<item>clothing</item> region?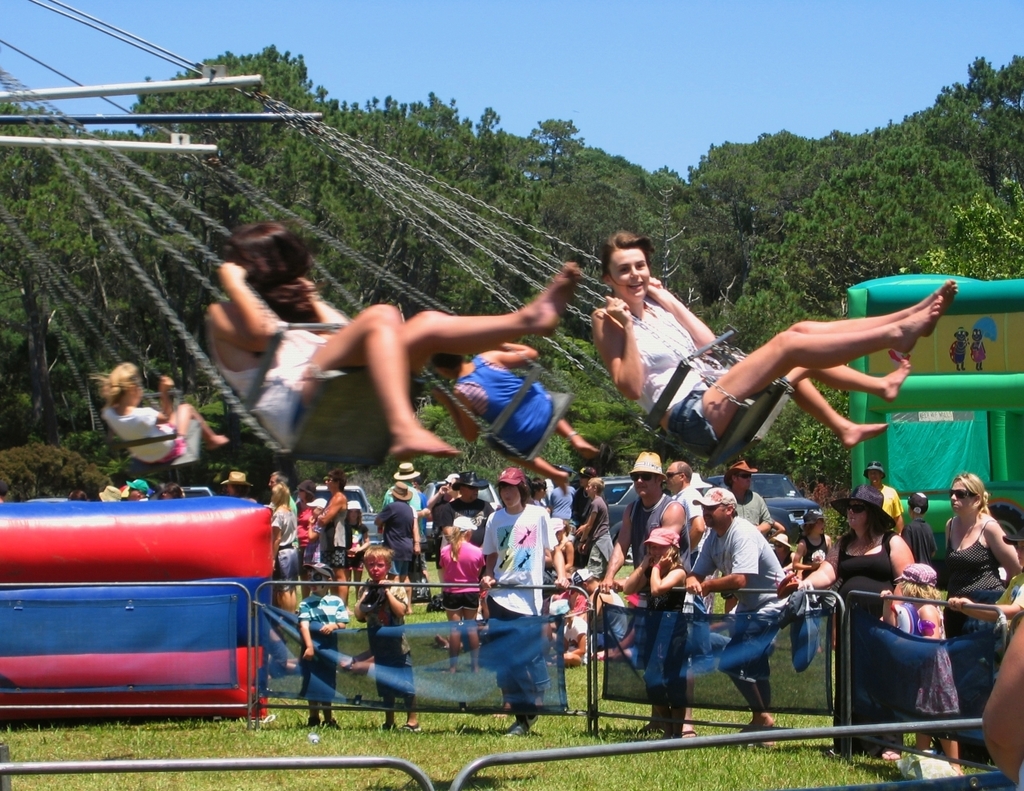
[627, 489, 670, 547]
